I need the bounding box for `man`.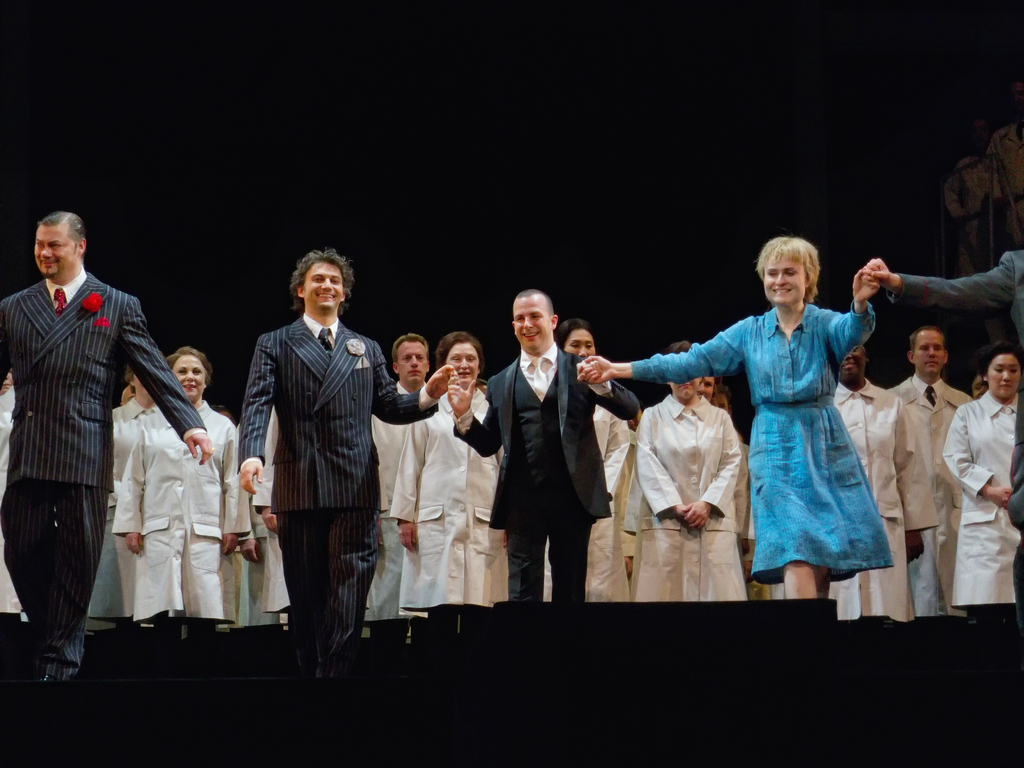
Here it is: bbox(378, 331, 445, 619).
